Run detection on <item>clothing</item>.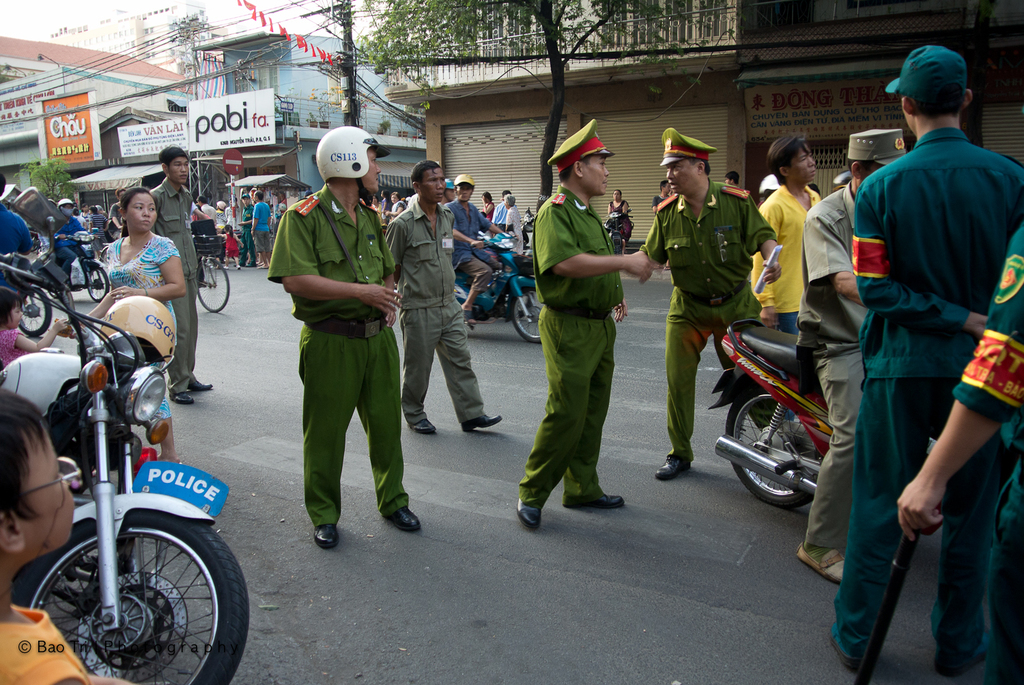
Result: 106 232 177 441.
